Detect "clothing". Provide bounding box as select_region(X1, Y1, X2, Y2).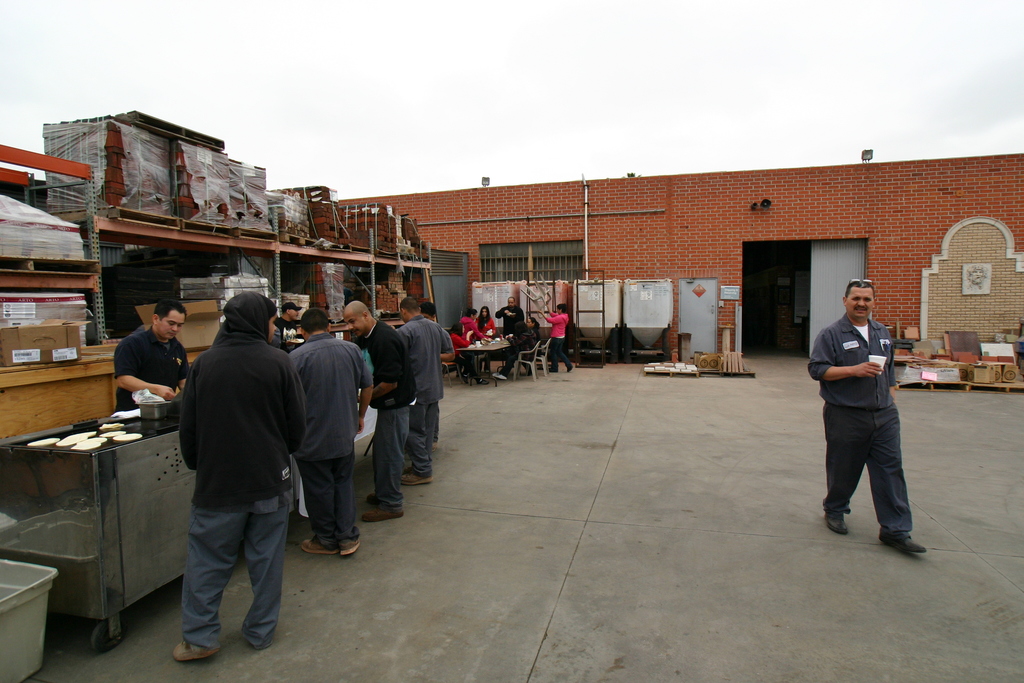
select_region(495, 308, 525, 333).
